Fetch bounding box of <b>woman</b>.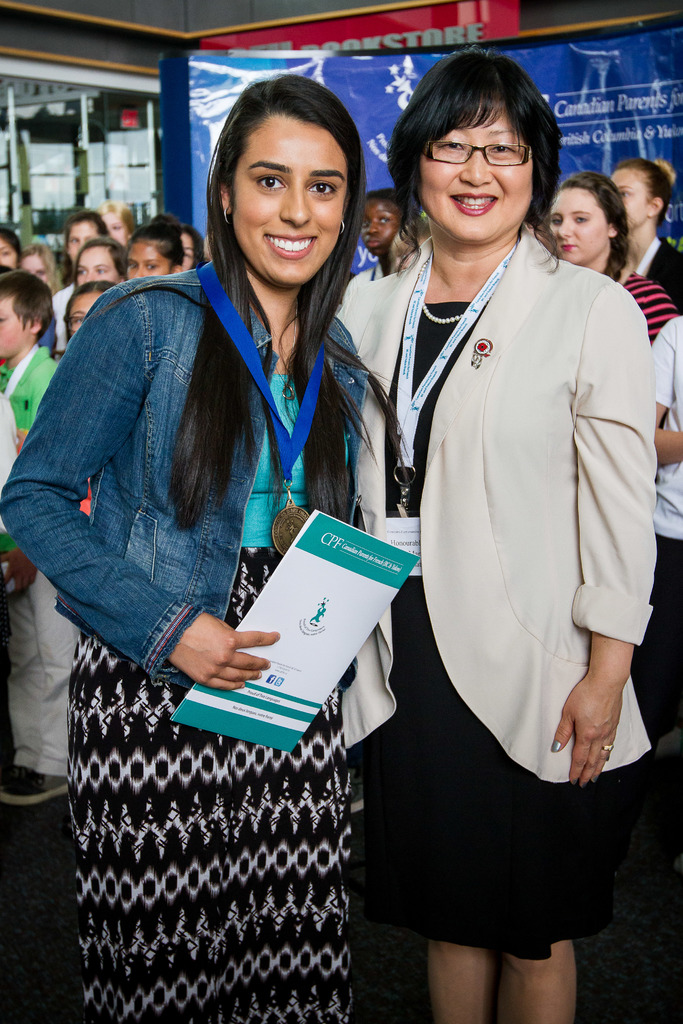
Bbox: l=72, t=236, r=131, b=293.
